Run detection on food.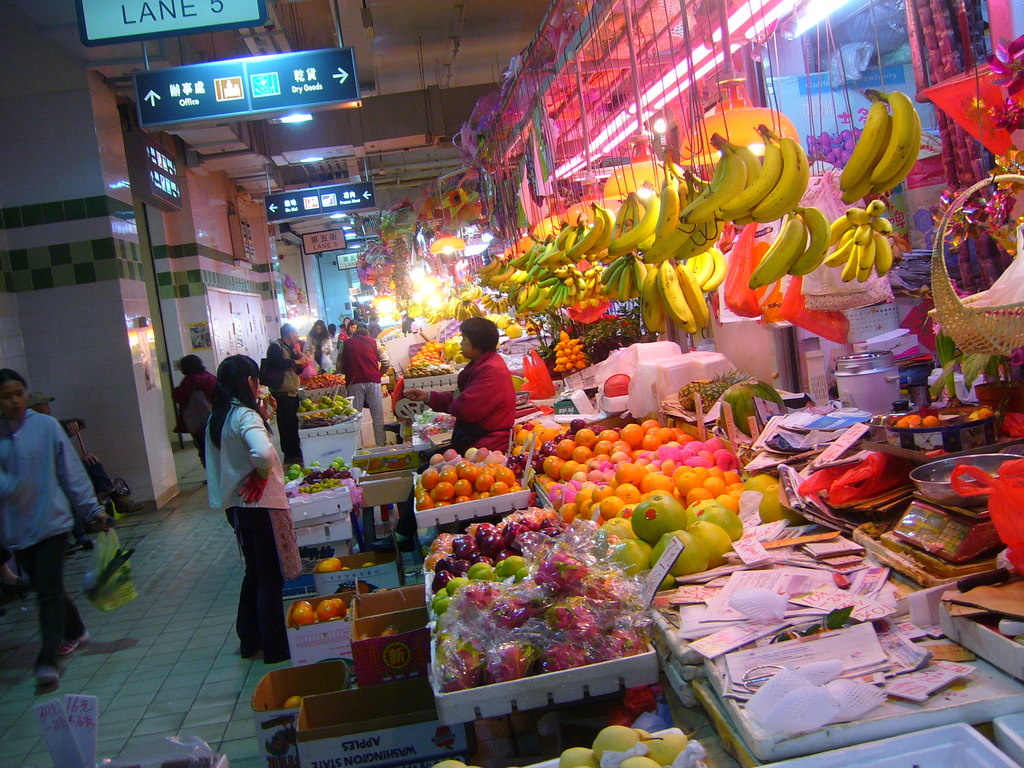
Result: [285,692,305,714].
